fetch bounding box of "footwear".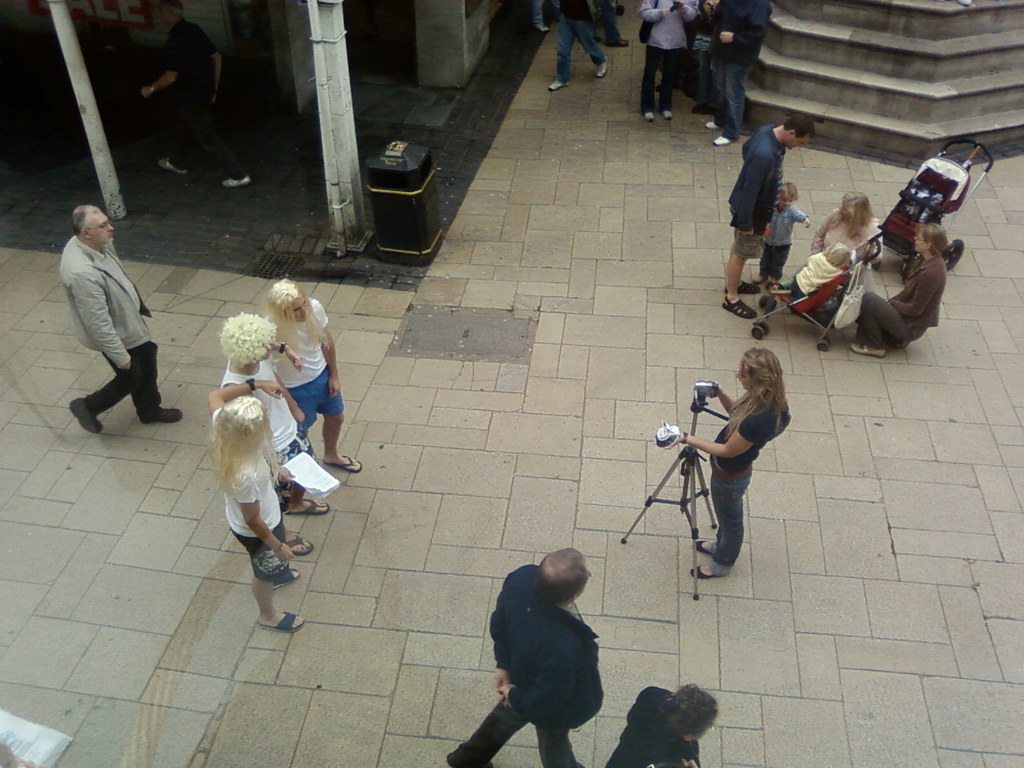
Bbox: box=[723, 279, 758, 292].
